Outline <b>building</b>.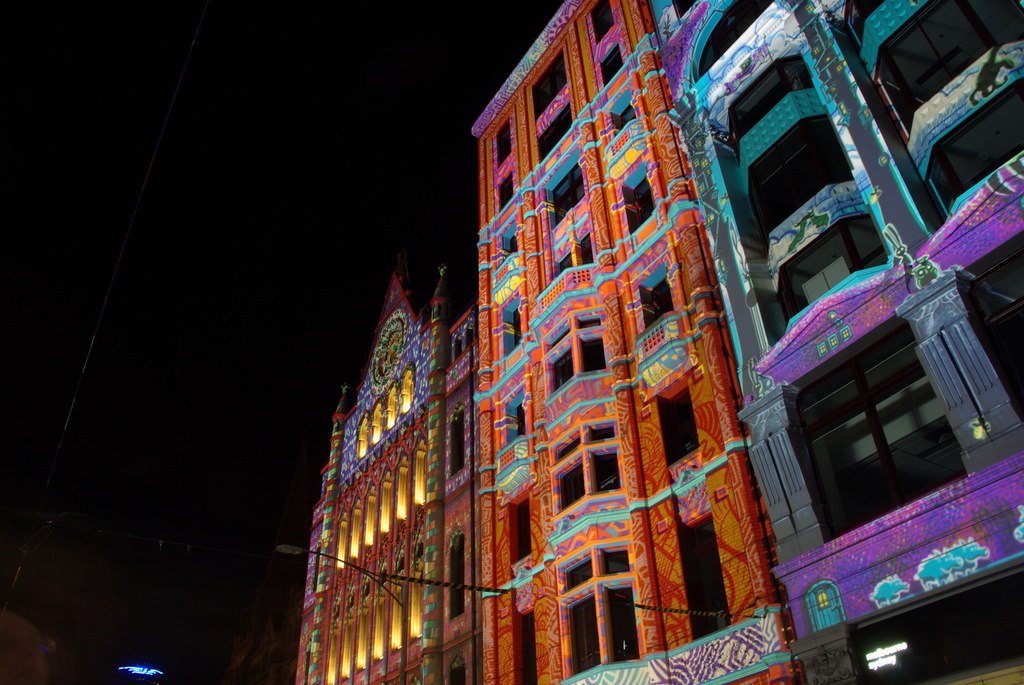
Outline: bbox=(294, 263, 477, 684).
